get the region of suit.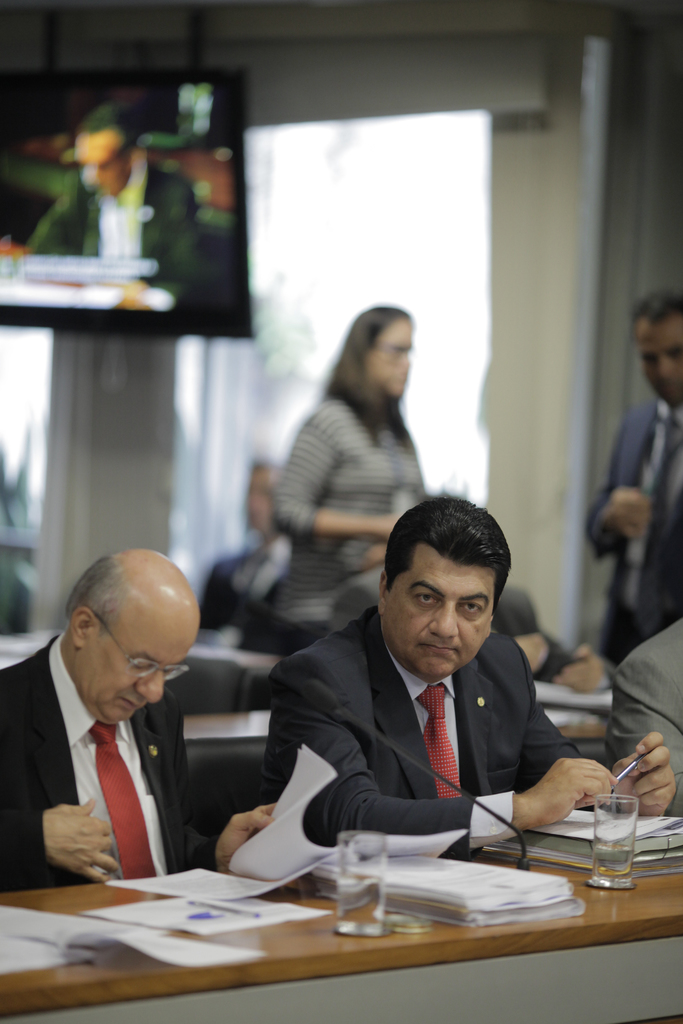
box=[12, 563, 238, 895].
